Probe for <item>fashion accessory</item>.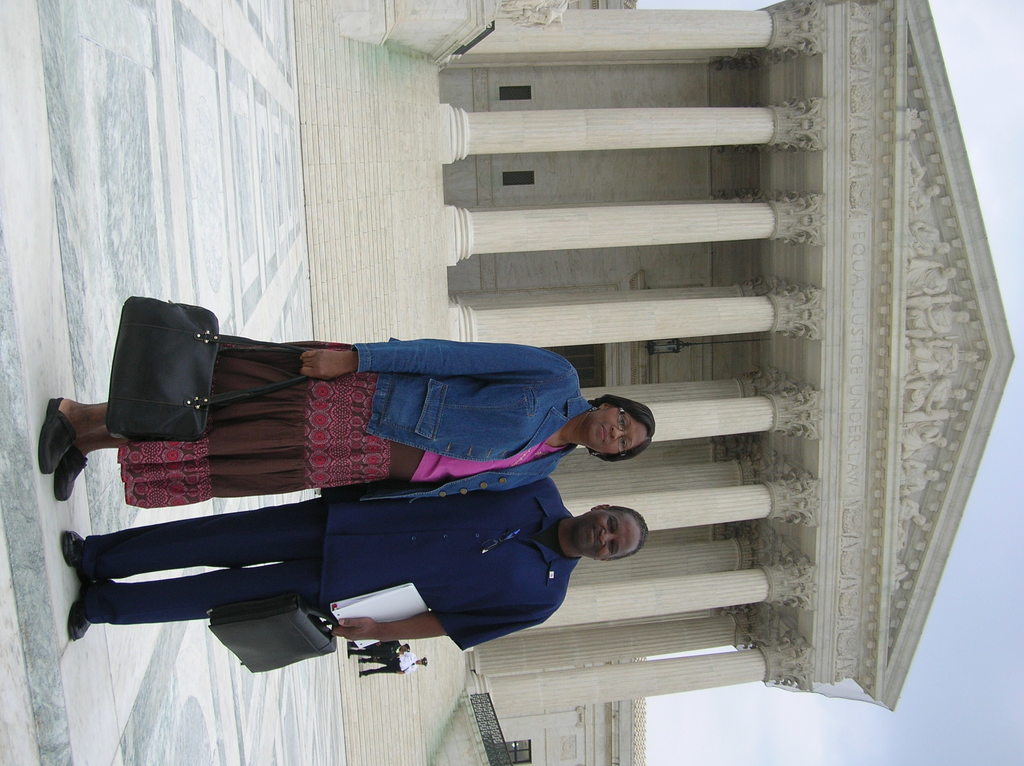
Probe result: 53 441 88 502.
